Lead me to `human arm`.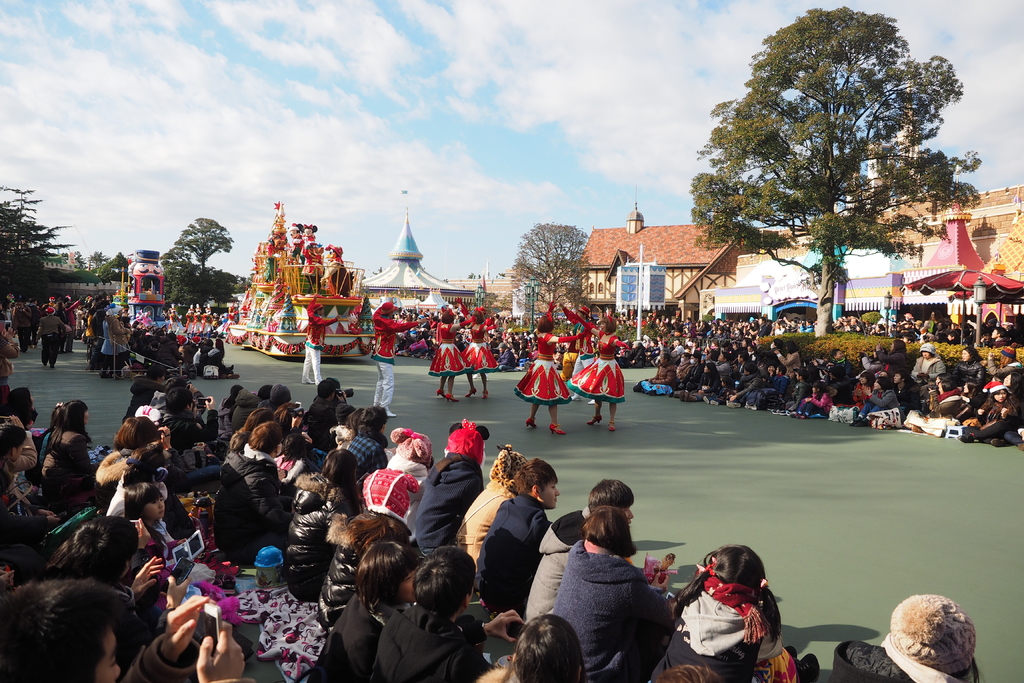
Lead to {"x1": 929, "y1": 381, "x2": 967, "y2": 416}.
